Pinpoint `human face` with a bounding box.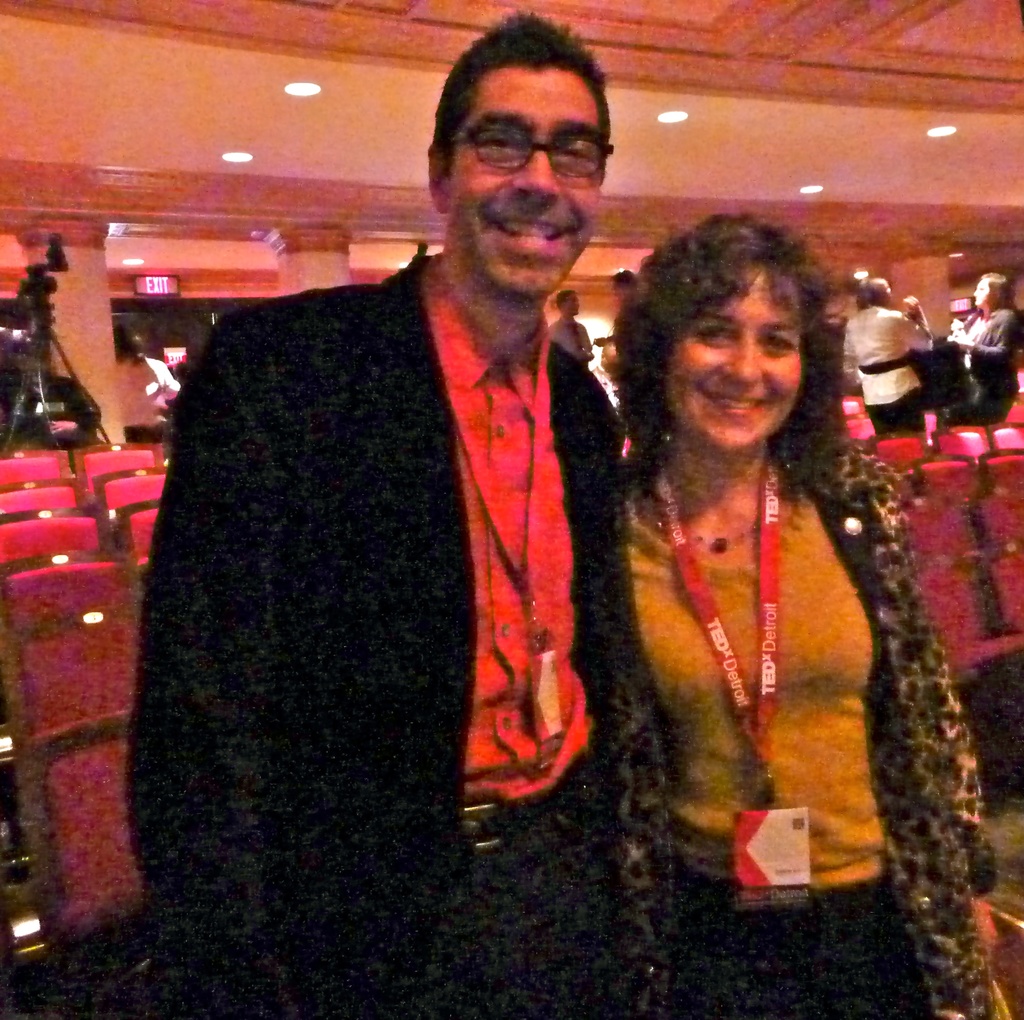
{"left": 972, "top": 275, "right": 991, "bottom": 313}.
